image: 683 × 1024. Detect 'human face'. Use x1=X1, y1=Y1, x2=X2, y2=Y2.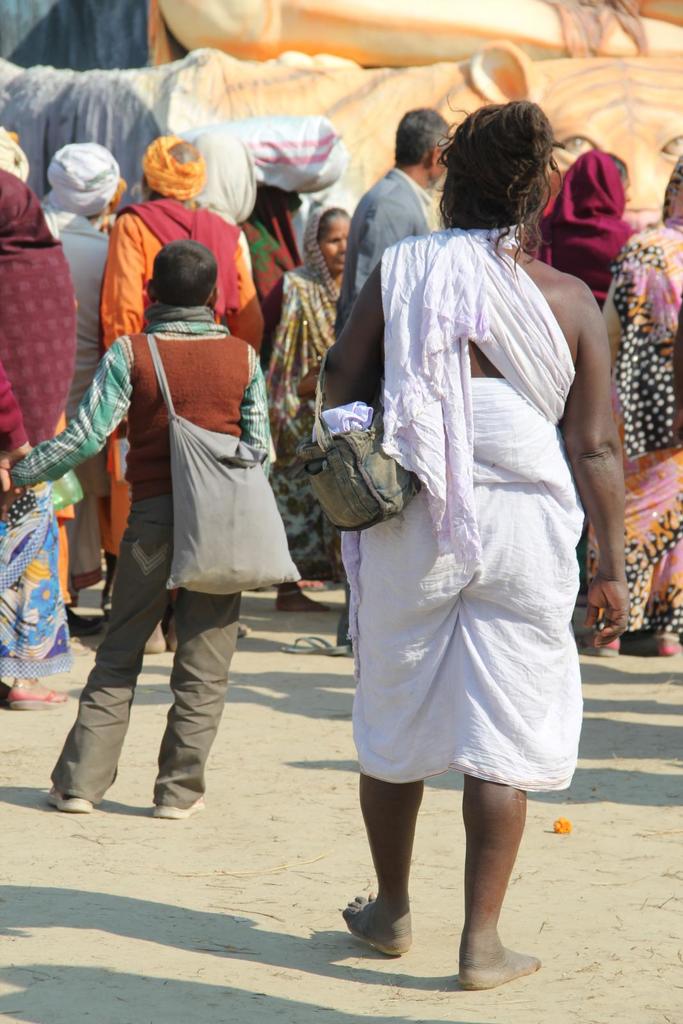
x1=314, y1=221, x2=348, y2=275.
